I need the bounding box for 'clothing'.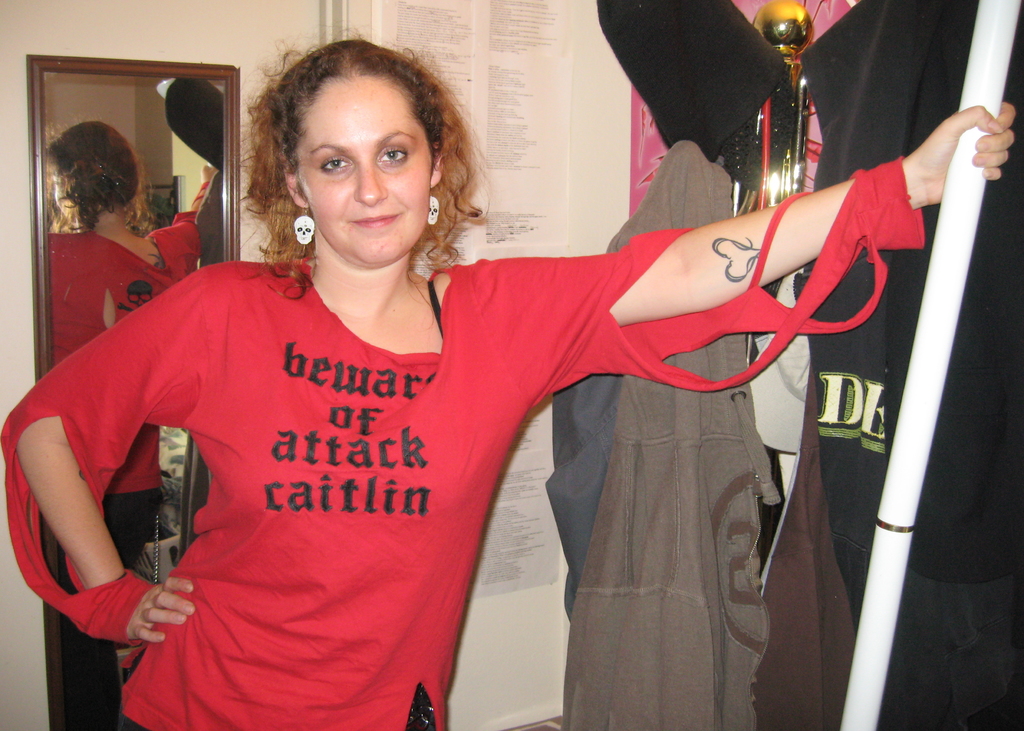
Here it is: <region>752, 360, 856, 730</region>.
